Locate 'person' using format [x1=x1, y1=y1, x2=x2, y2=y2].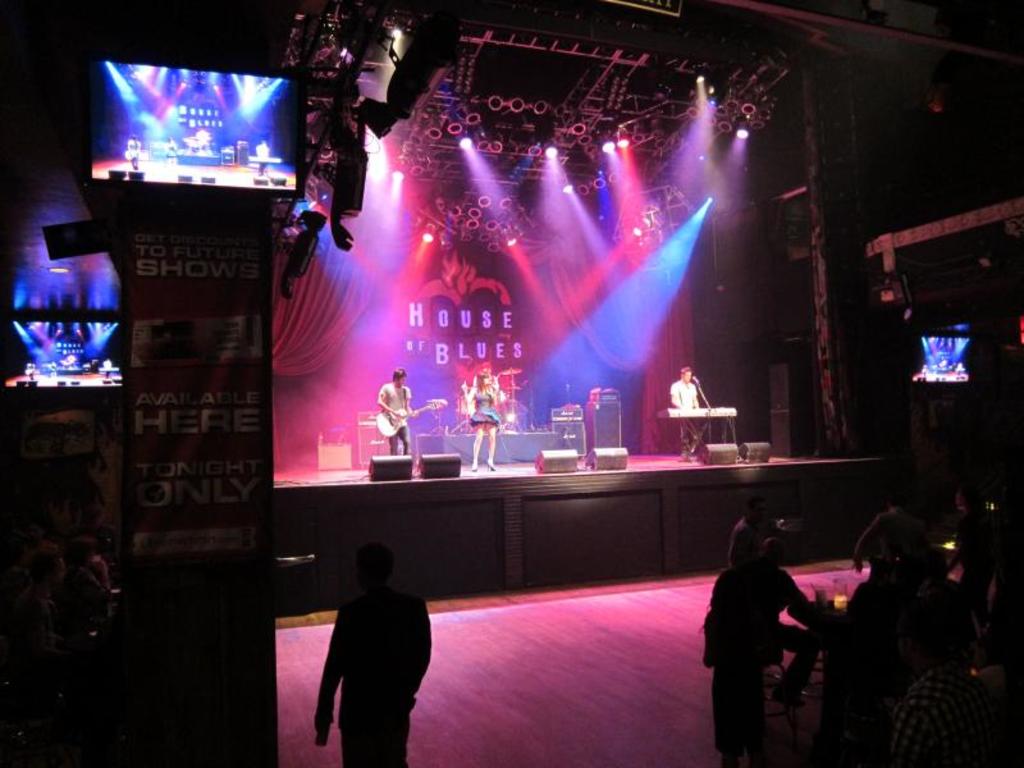
[x1=456, y1=366, x2=500, y2=471].
